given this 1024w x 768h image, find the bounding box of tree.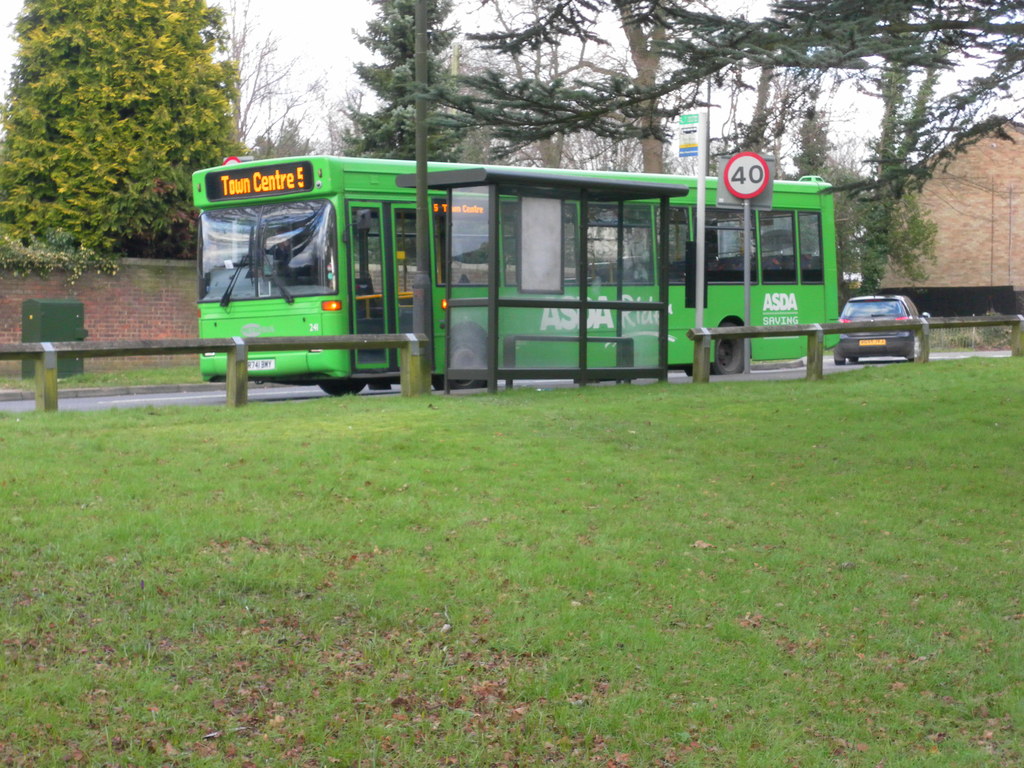
{"left": 244, "top": 113, "right": 313, "bottom": 163}.
